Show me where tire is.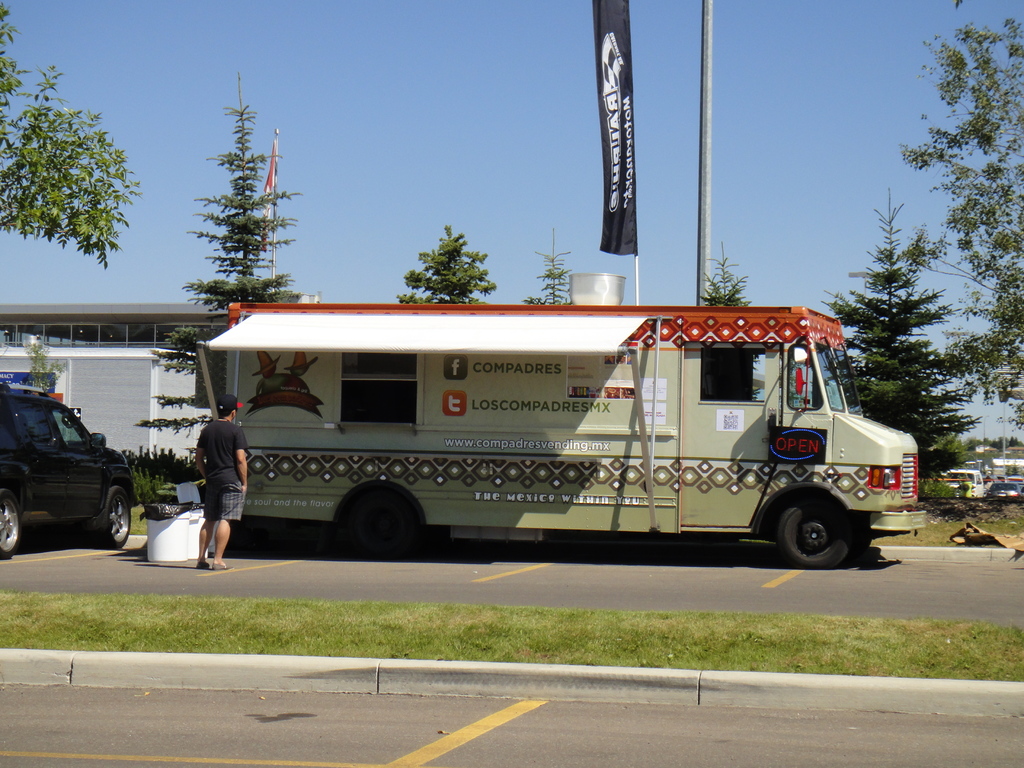
tire is at [772,491,865,568].
